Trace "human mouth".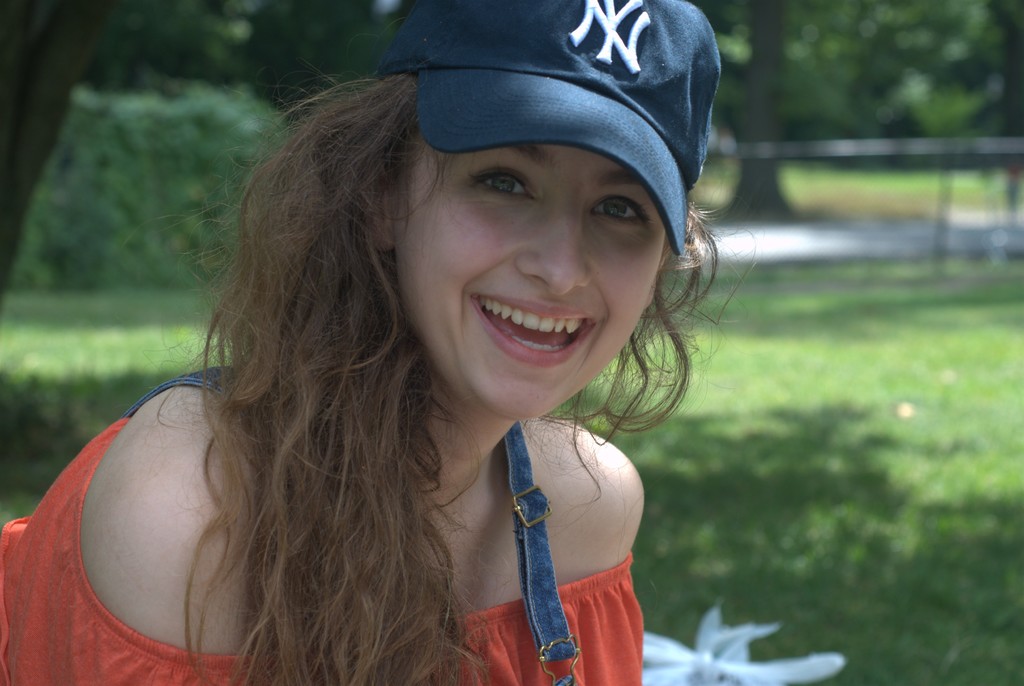
Traced to rect(448, 298, 604, 359).
